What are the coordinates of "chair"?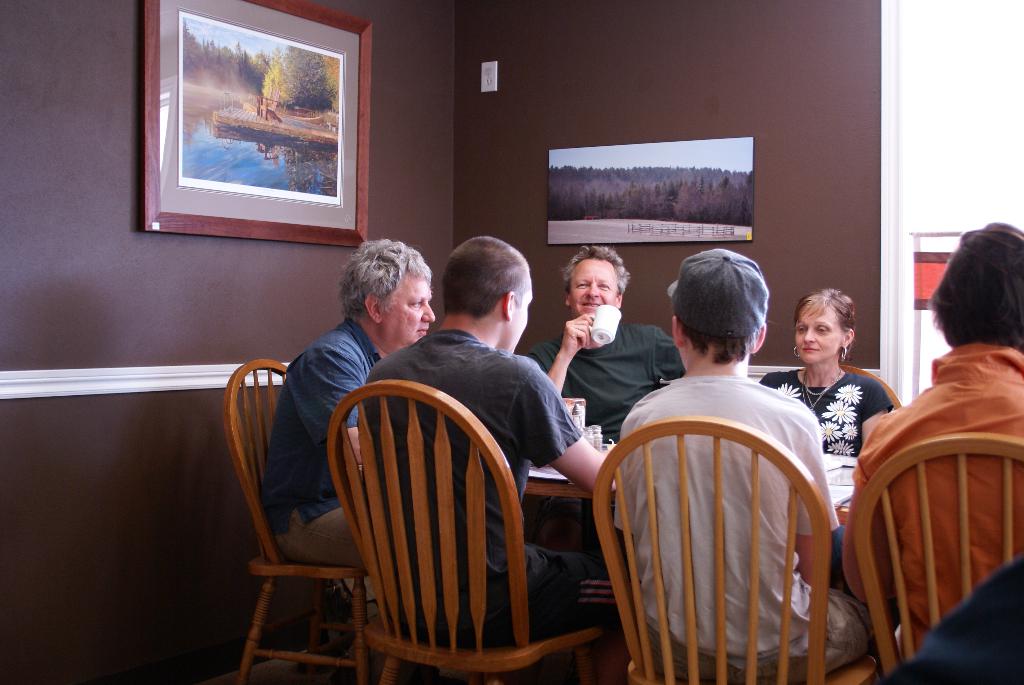
(850, 431, 1023, 684).
